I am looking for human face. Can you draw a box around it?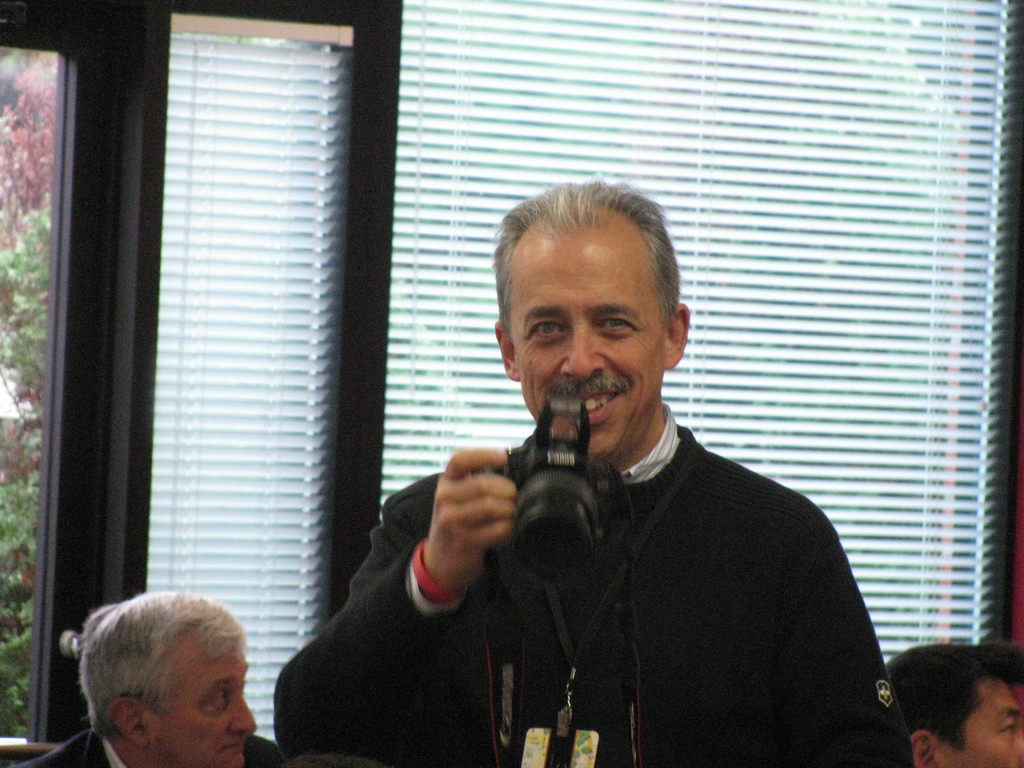
Sure, the bounding box is left=143, top=625, right=259, bottom=767.
